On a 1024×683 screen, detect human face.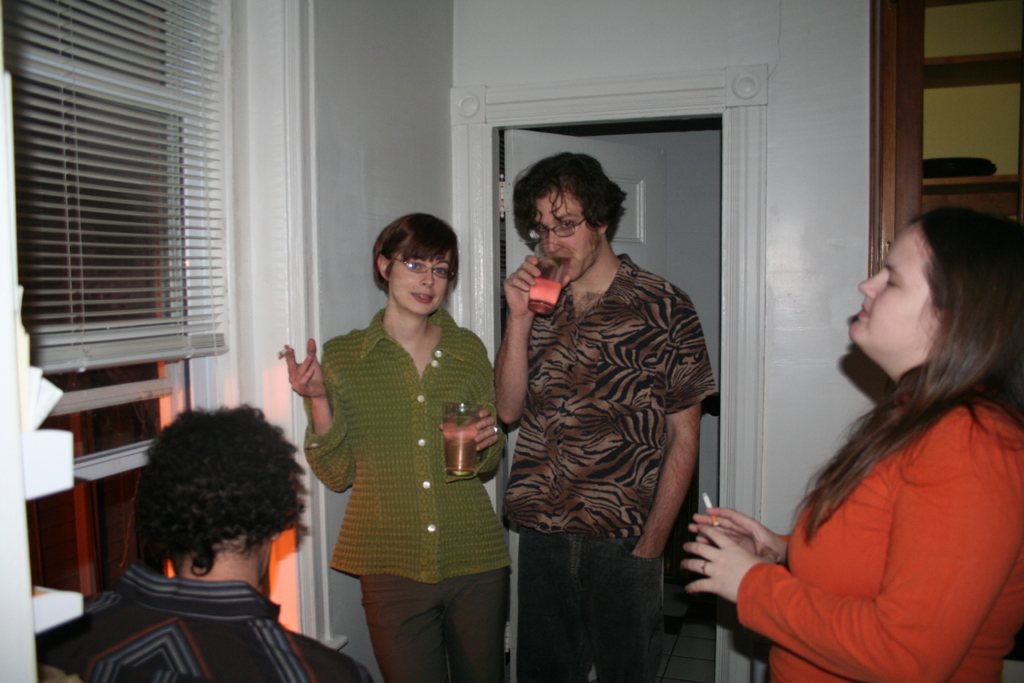
bbox=(849, 222, 938, 361).
